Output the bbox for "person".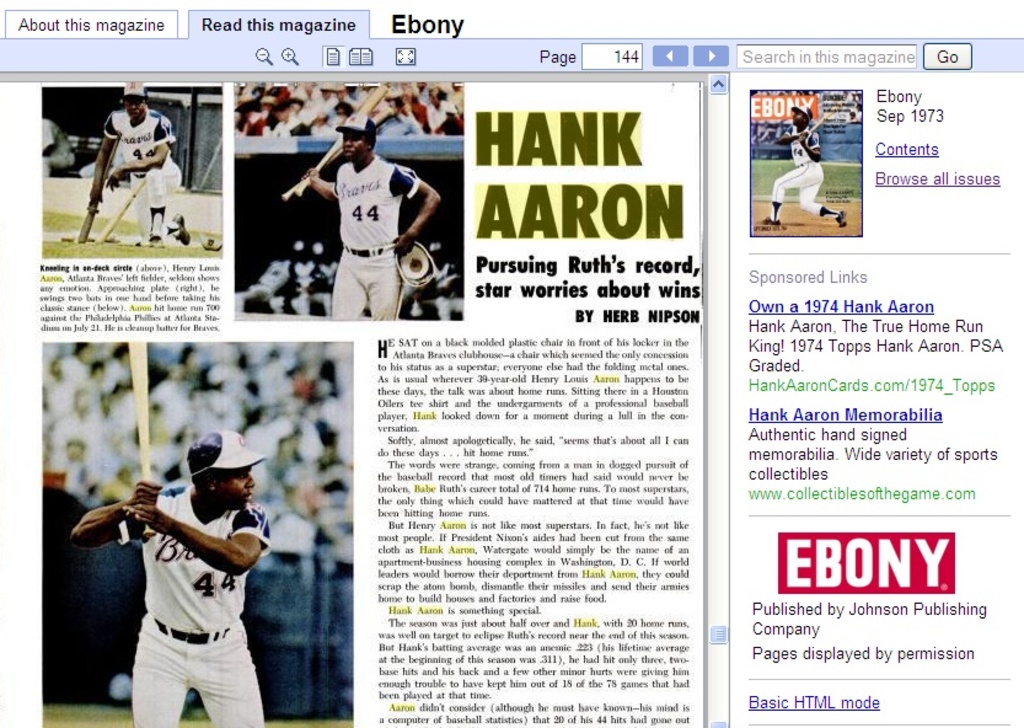
92, 81, 192, 250.
